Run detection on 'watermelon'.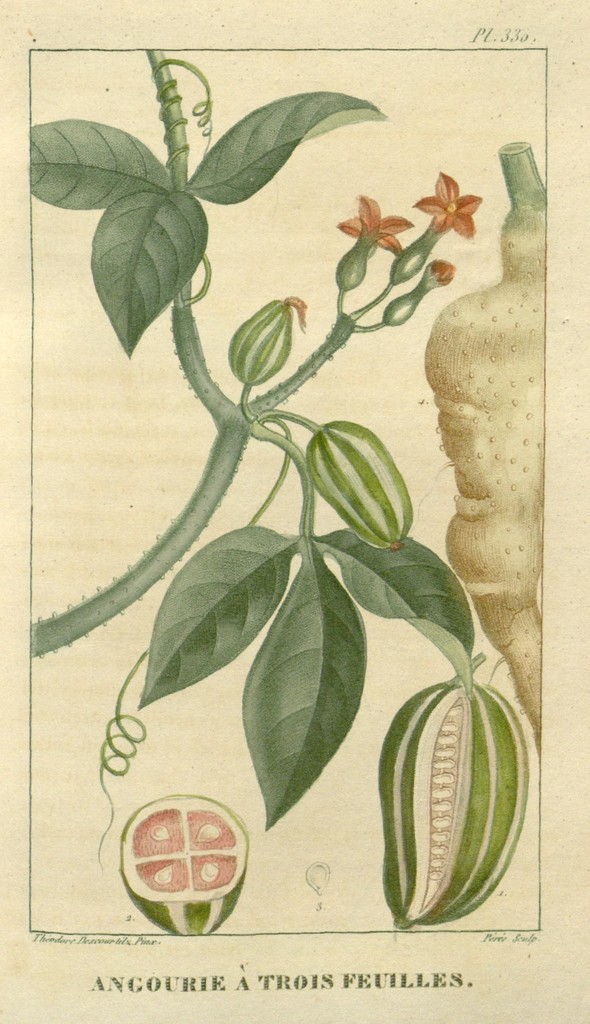
Result: Rect(378, 655, 523, 937).
